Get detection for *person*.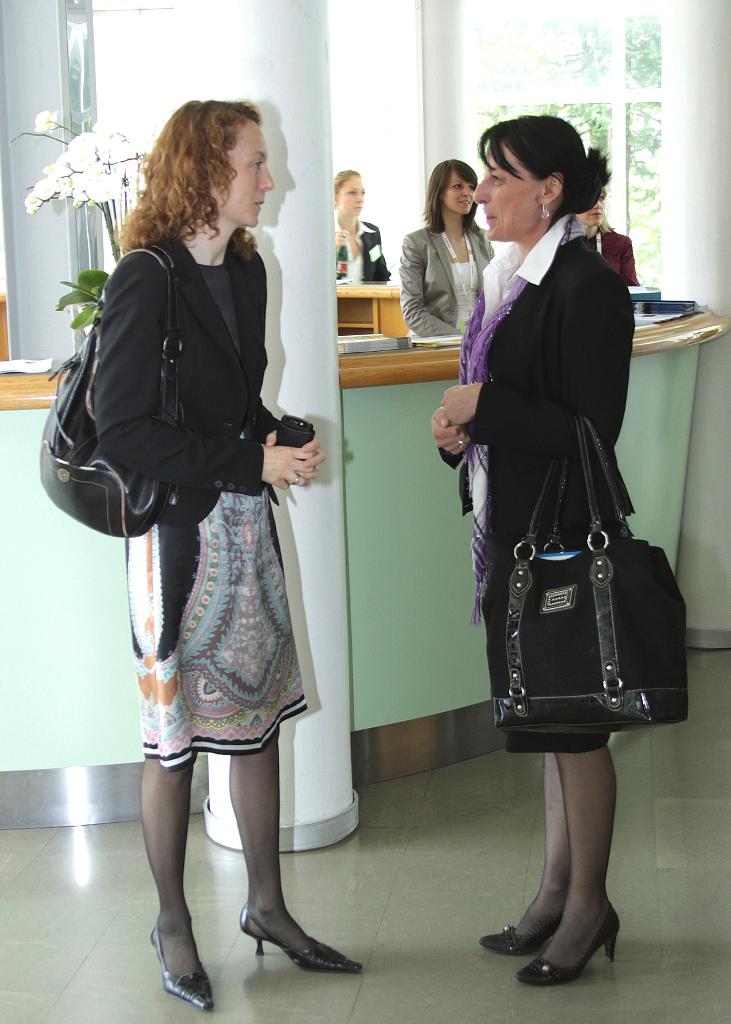
Detection: crop(575, 184, 640, 285).
